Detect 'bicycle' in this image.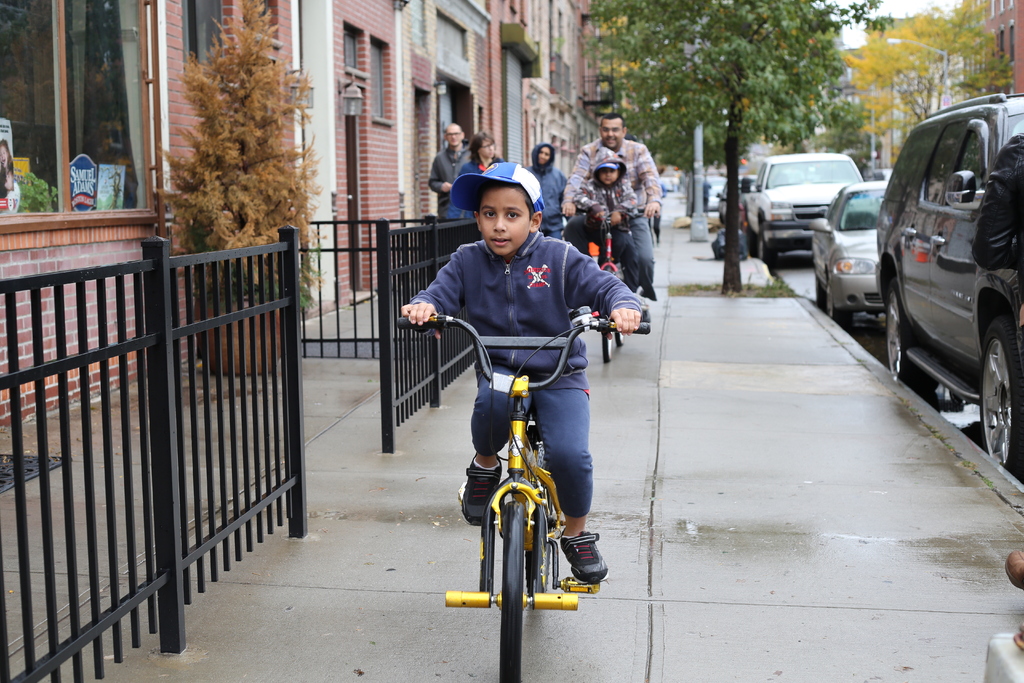
Detection: 564,207,657,366.
